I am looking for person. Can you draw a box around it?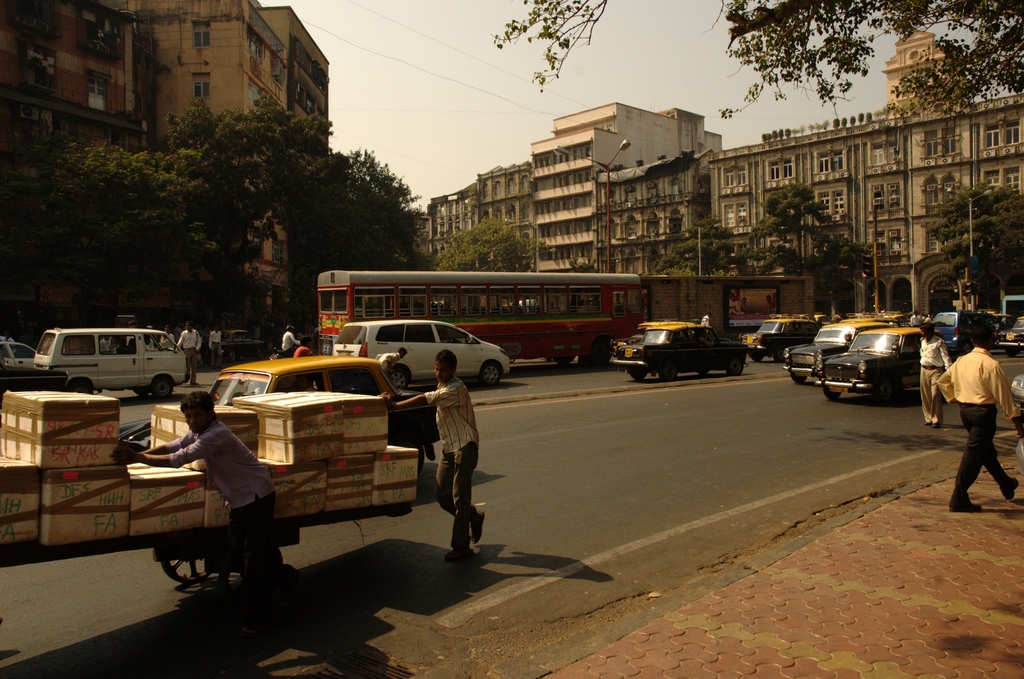
Sure, the bounding box is [276,321,301,351].
